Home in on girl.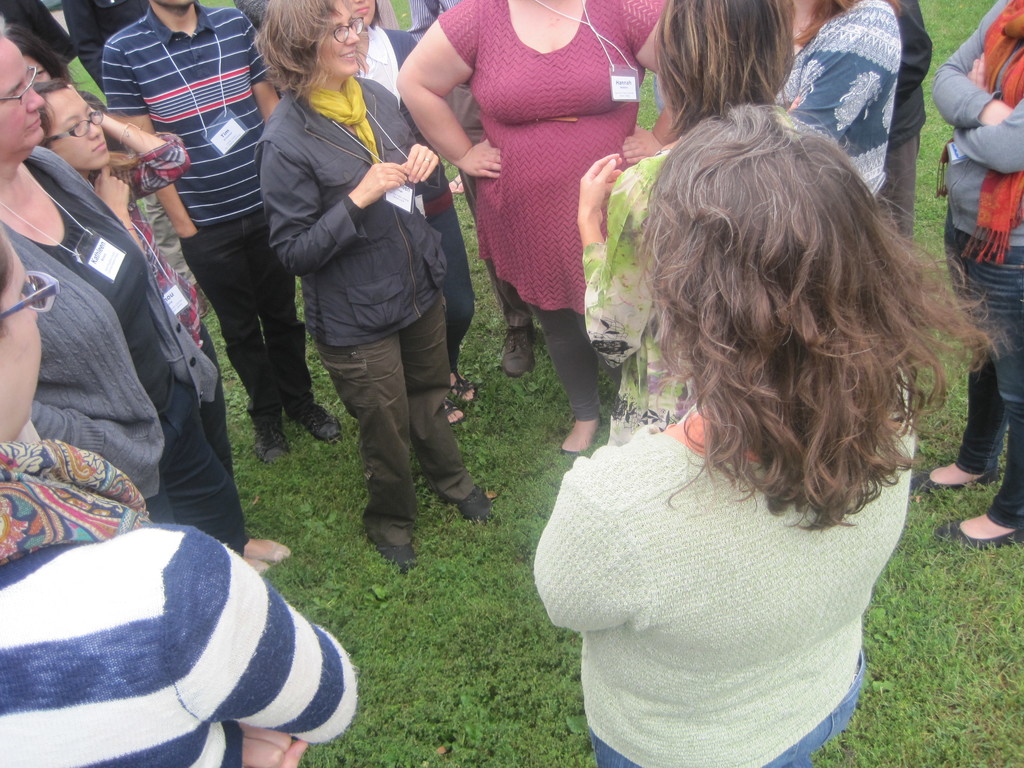
Homed in at crop(29, 76, 296, 582).
